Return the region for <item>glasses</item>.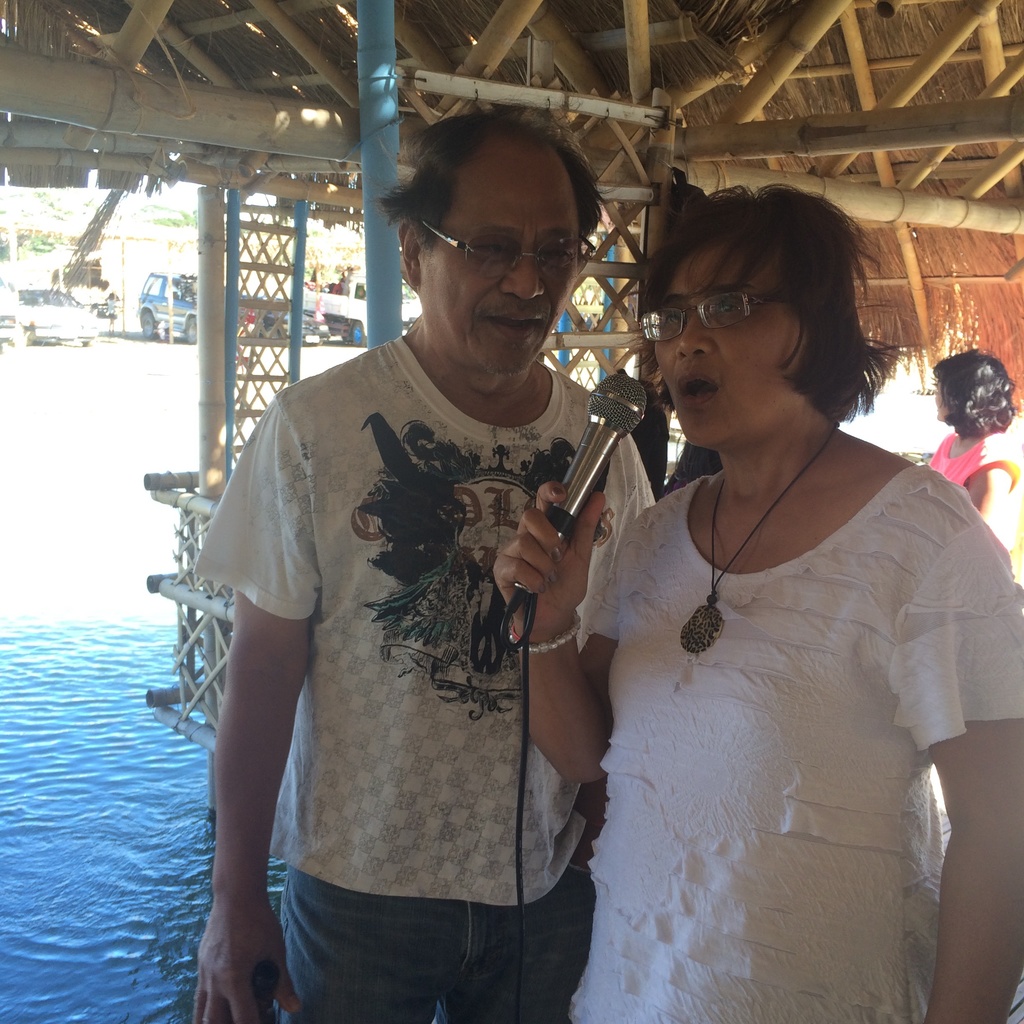
rect(634, 288, 785, 340).
